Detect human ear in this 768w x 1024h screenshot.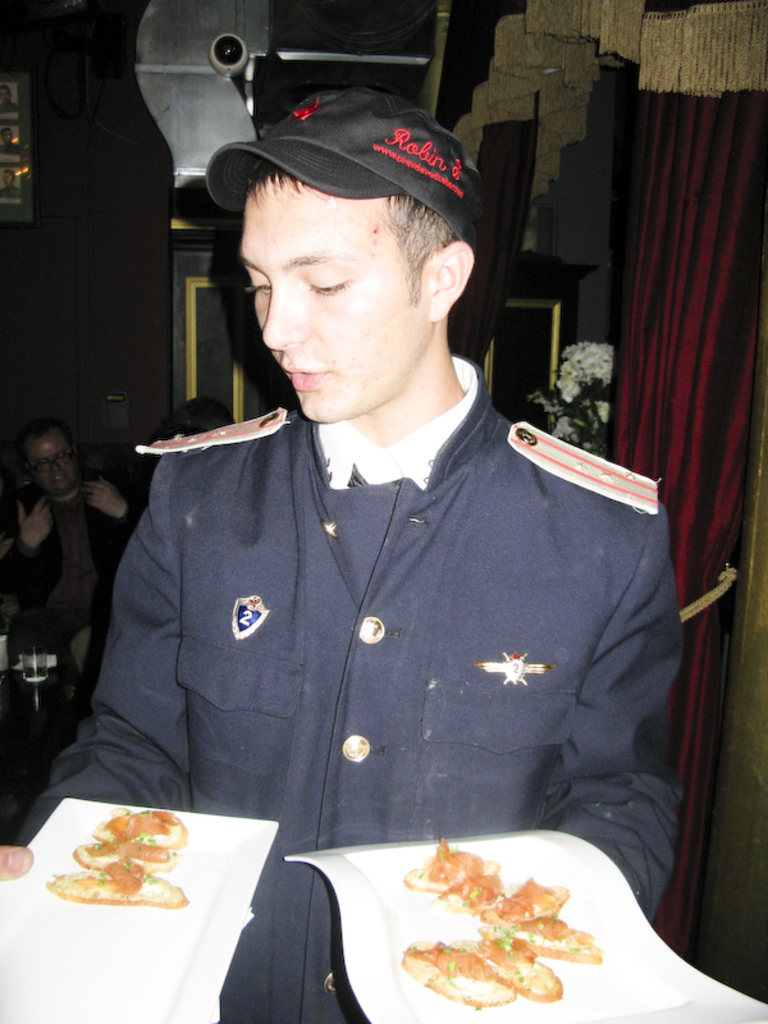
Detection: bbox(430, 241, 472, 321).
